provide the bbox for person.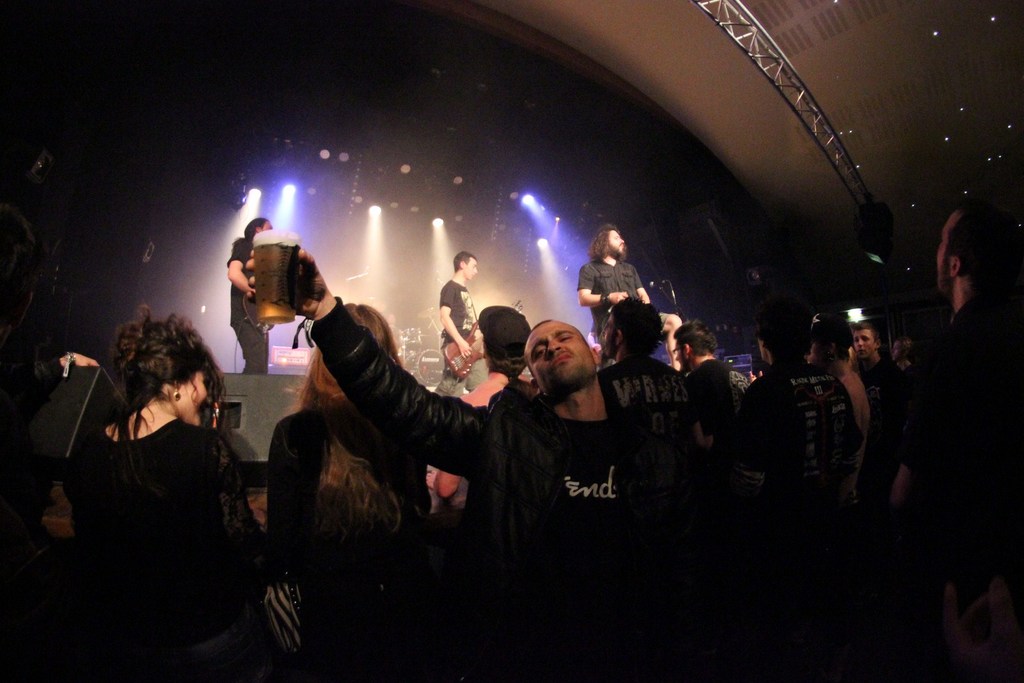
(578,215,689,354).
